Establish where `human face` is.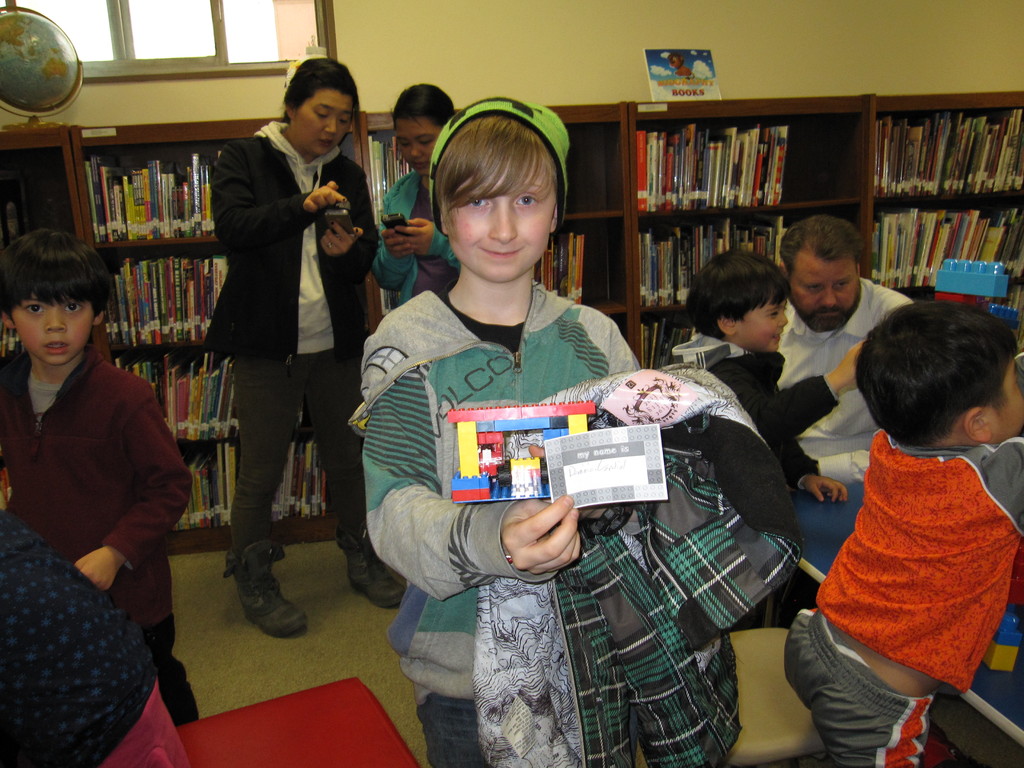
Established at BBox(730, 299, 788, 353).
